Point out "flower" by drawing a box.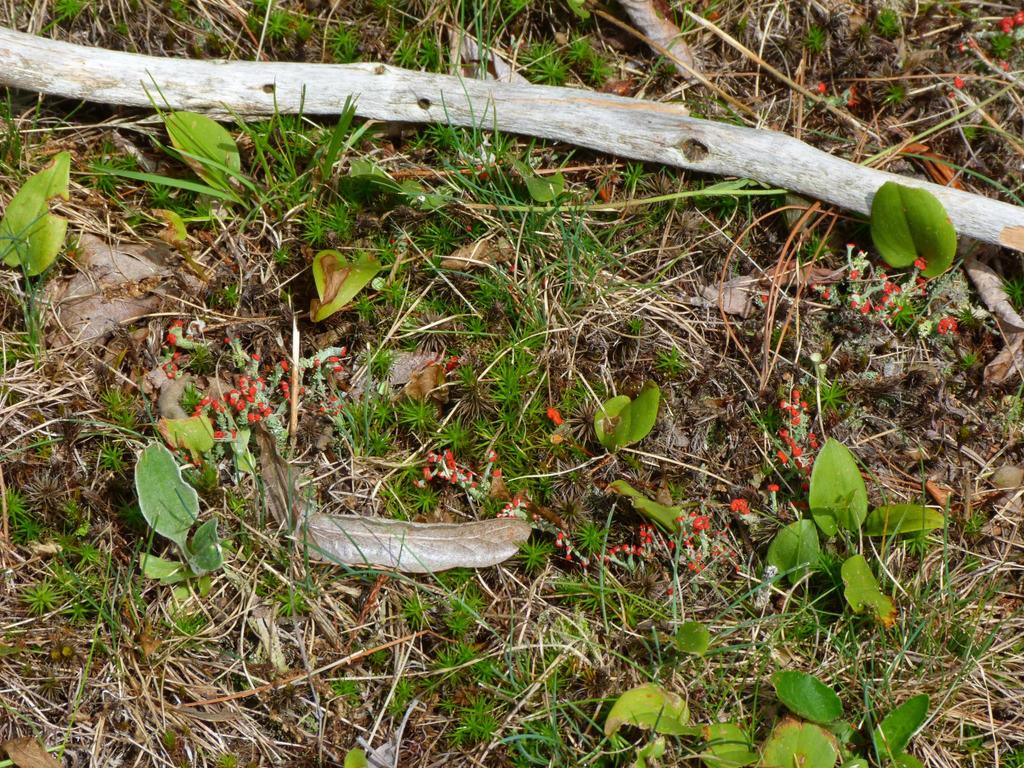
[725,491,746,515].
